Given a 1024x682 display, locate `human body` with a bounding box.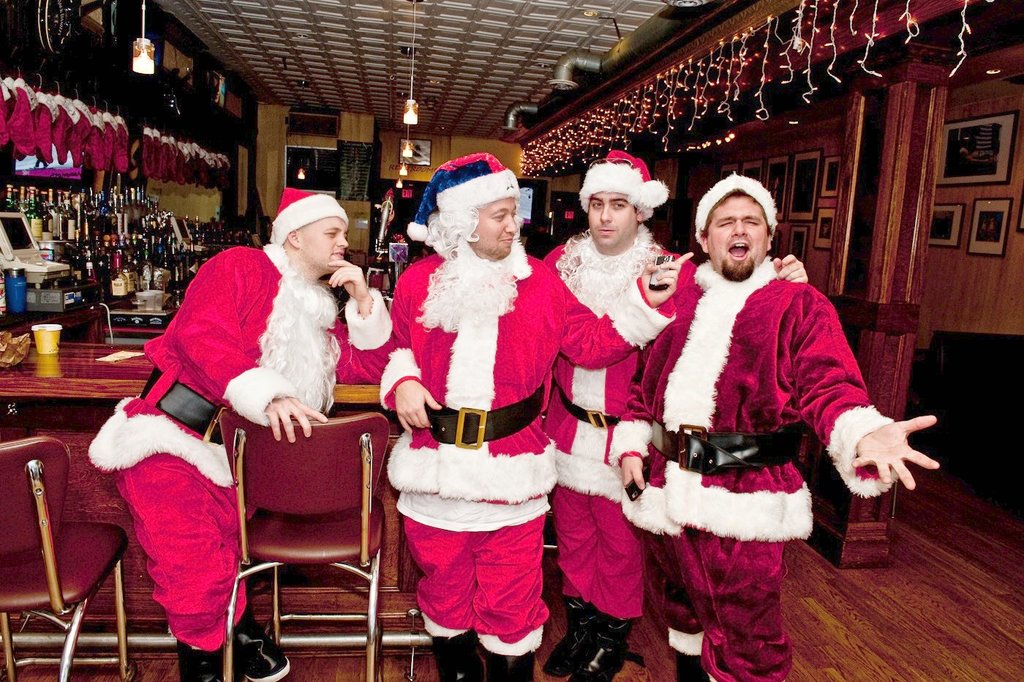
Located: bbox=(541, 222, 810, 681).
